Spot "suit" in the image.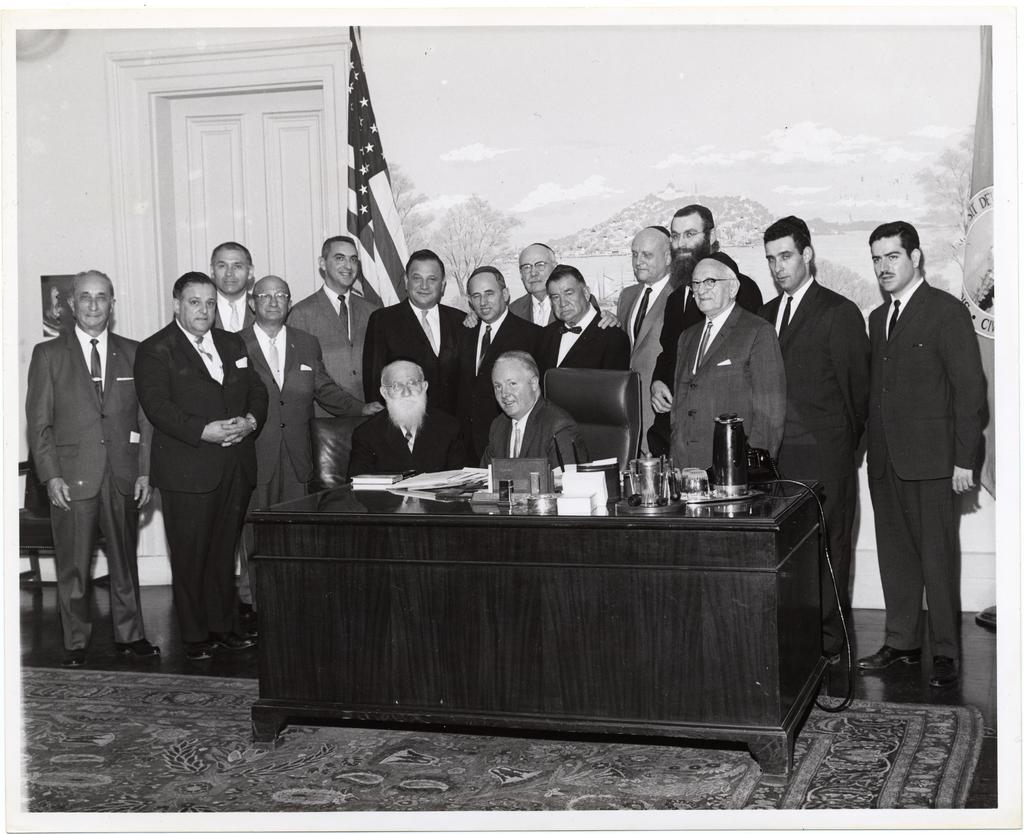
"suit" found at <box>474,397,595,481</box>.
